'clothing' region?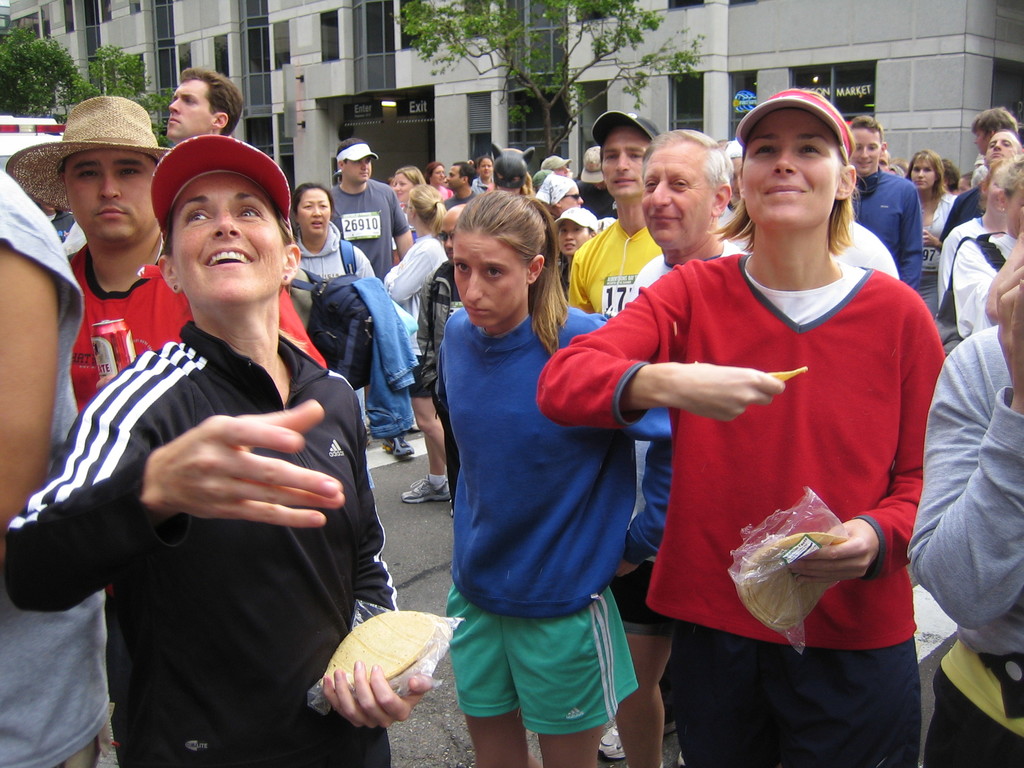
Rect(566, 216, 657, 320)
